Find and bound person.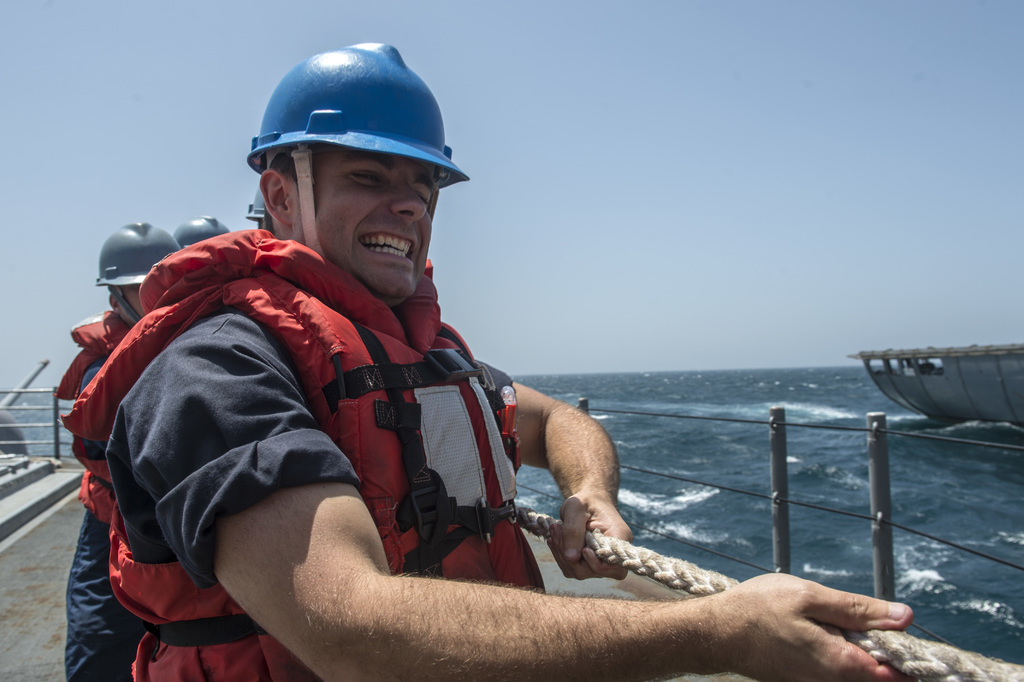
Bound: select_region(244, 186, 268, 232).
